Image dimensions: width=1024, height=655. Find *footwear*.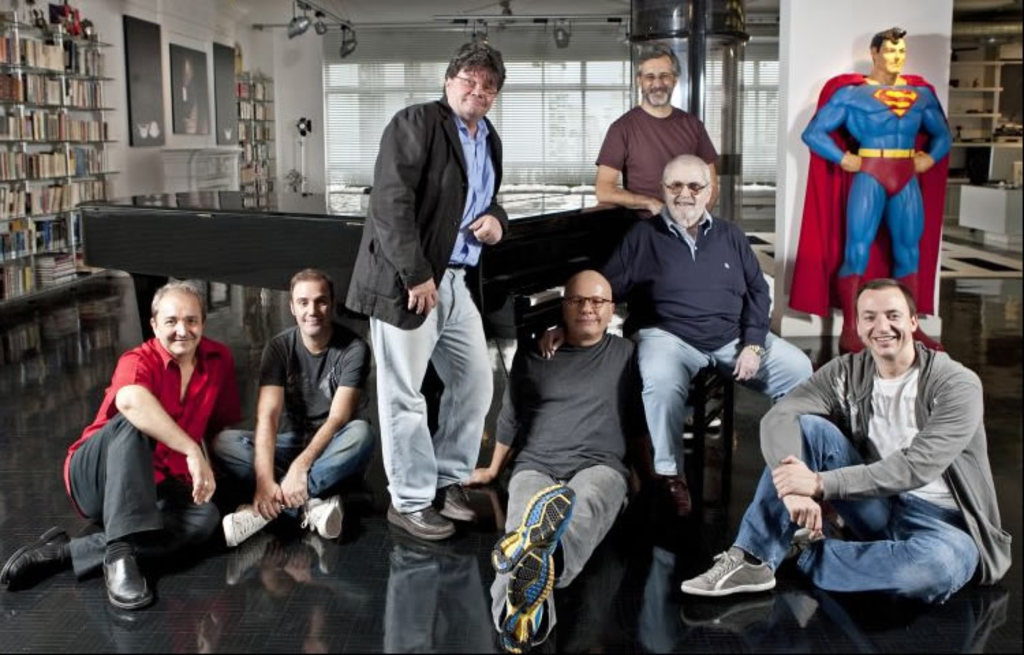
left=649, top=467, right=687, bottom=512.
